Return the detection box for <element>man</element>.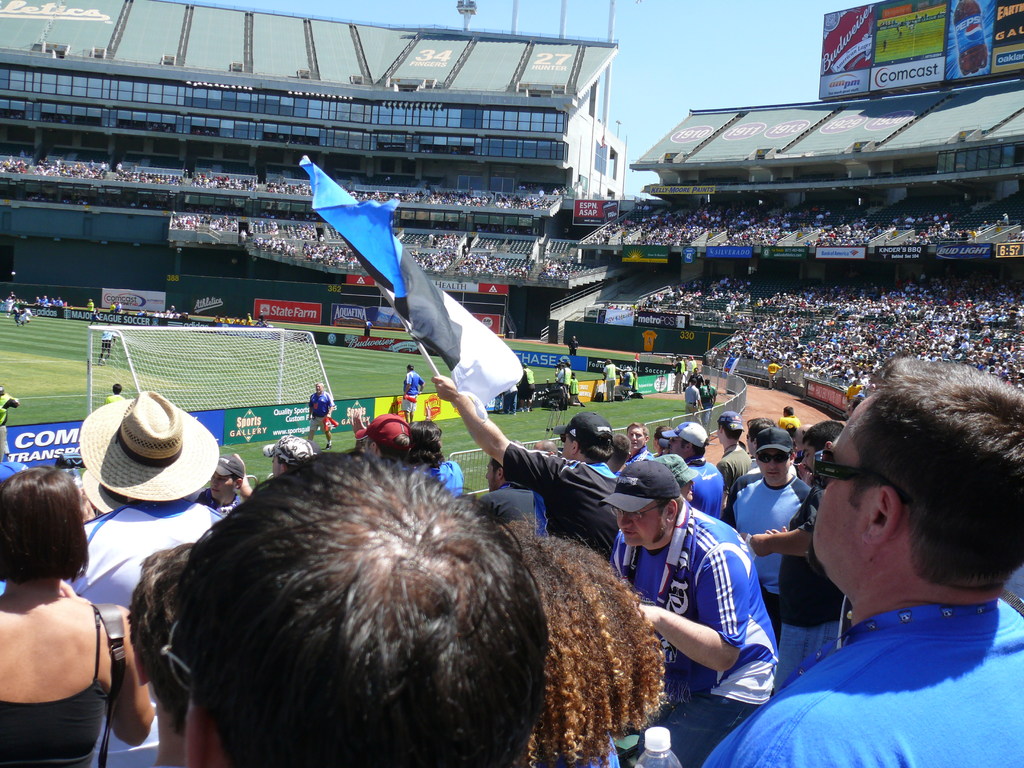
{"x1": 431, "y1": 372, "x2": 618, "y2": 550}.
